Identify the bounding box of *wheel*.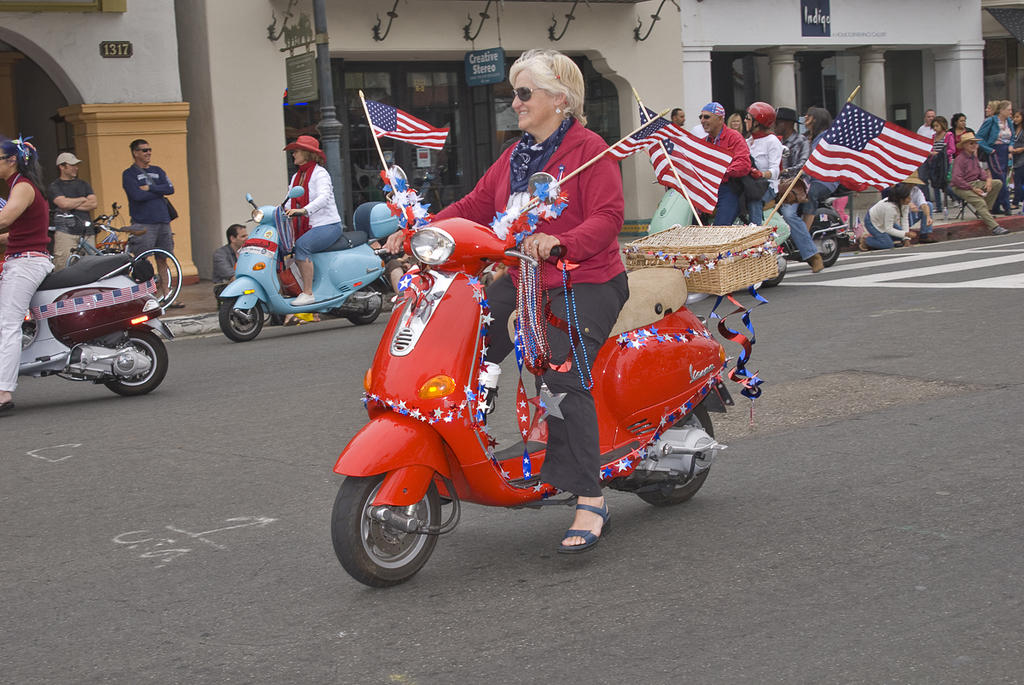
x1=636, y1=403, x2=715, y2=505.
